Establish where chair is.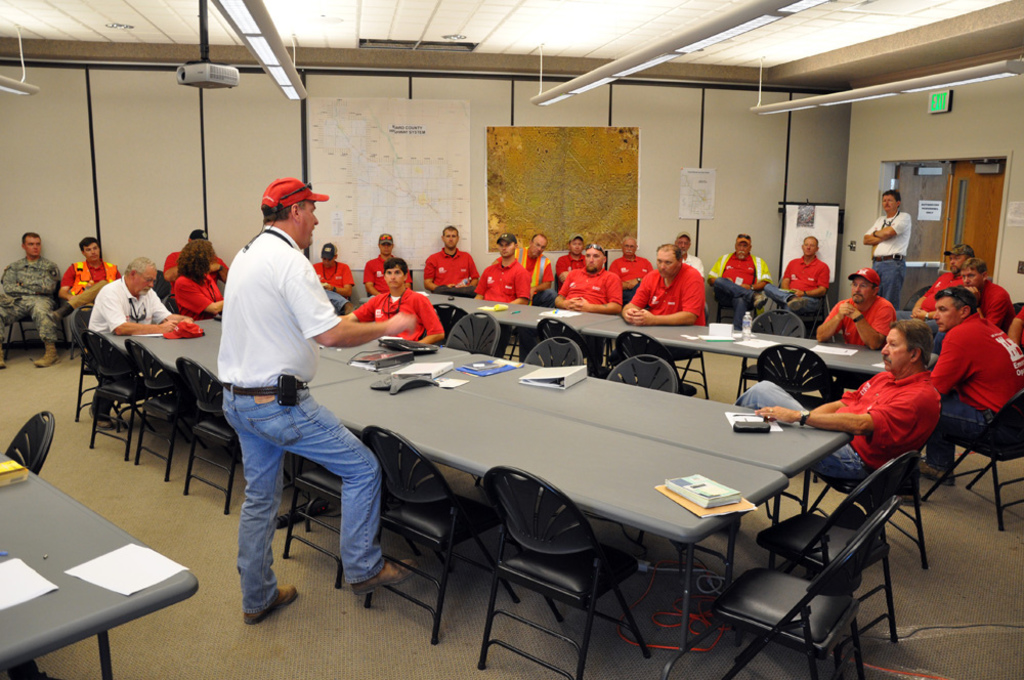
Established at select_region(280, 463, 344, 587).
